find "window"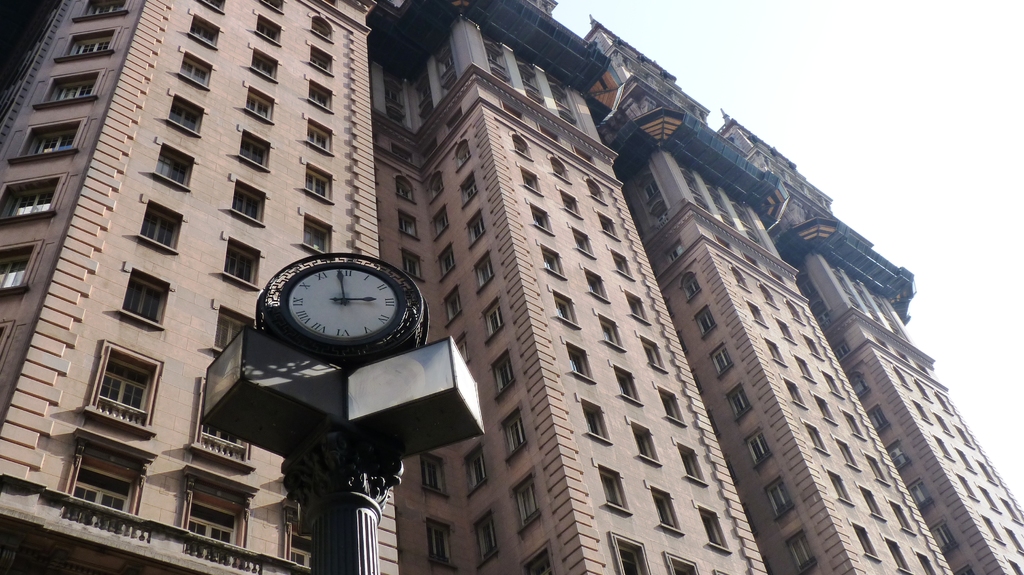
<box>934,518,957,553</box>
